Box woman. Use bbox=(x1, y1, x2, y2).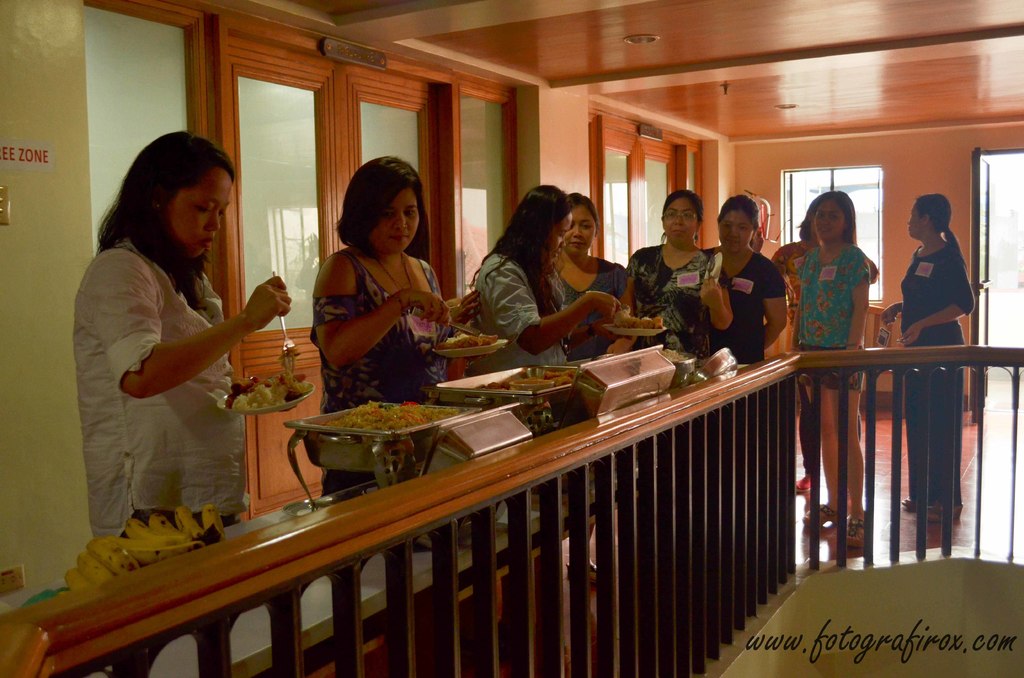
bbox=(294, 151, 456, 501).
